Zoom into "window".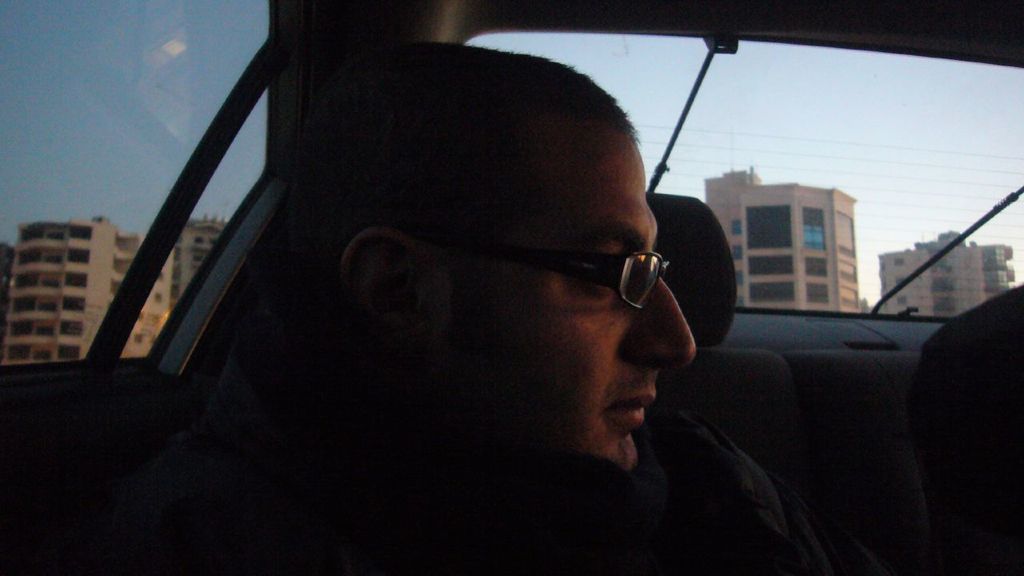
Zoom target: [left=894, top=250, right=906, bottom=265].
